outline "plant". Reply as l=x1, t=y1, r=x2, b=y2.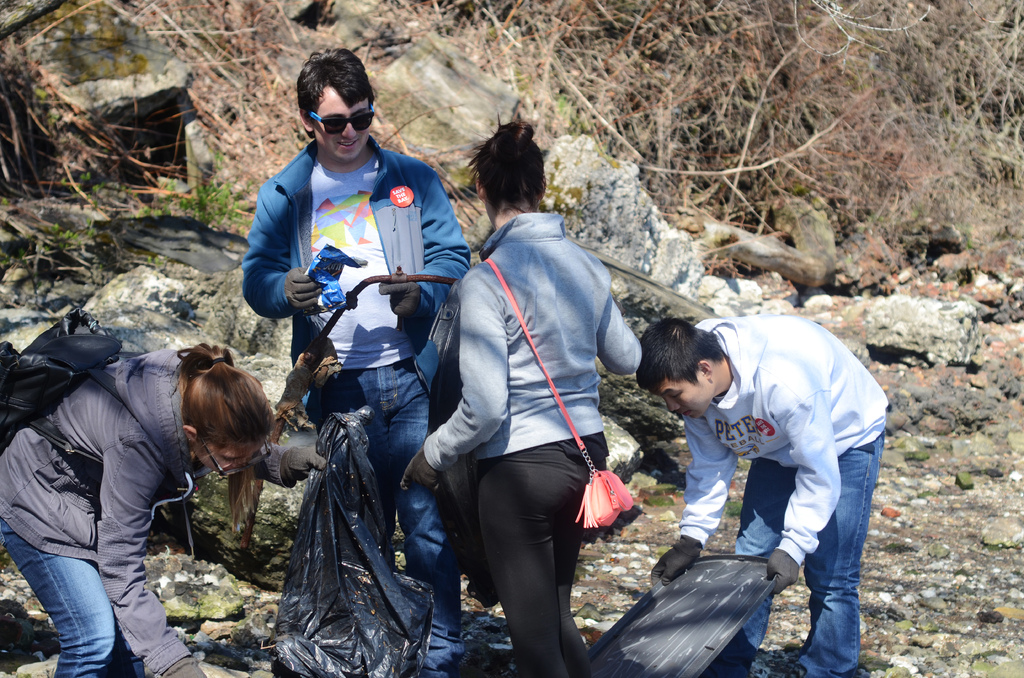
l=128, t=154, r=256, b=232.
